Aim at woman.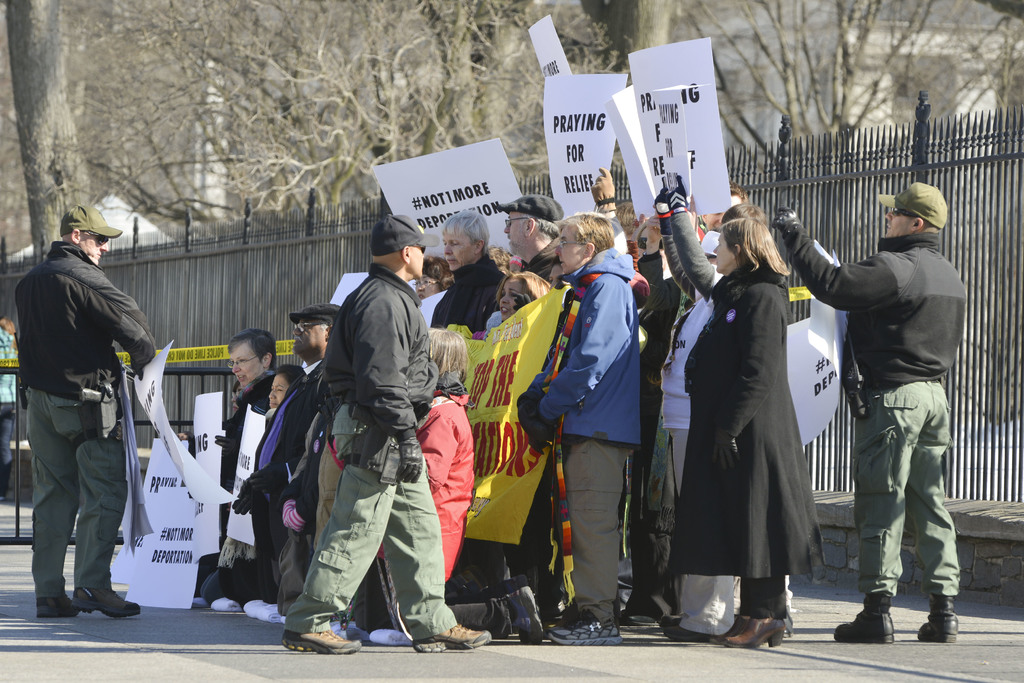
Aimed at box=[178, 325, 279, 605].
